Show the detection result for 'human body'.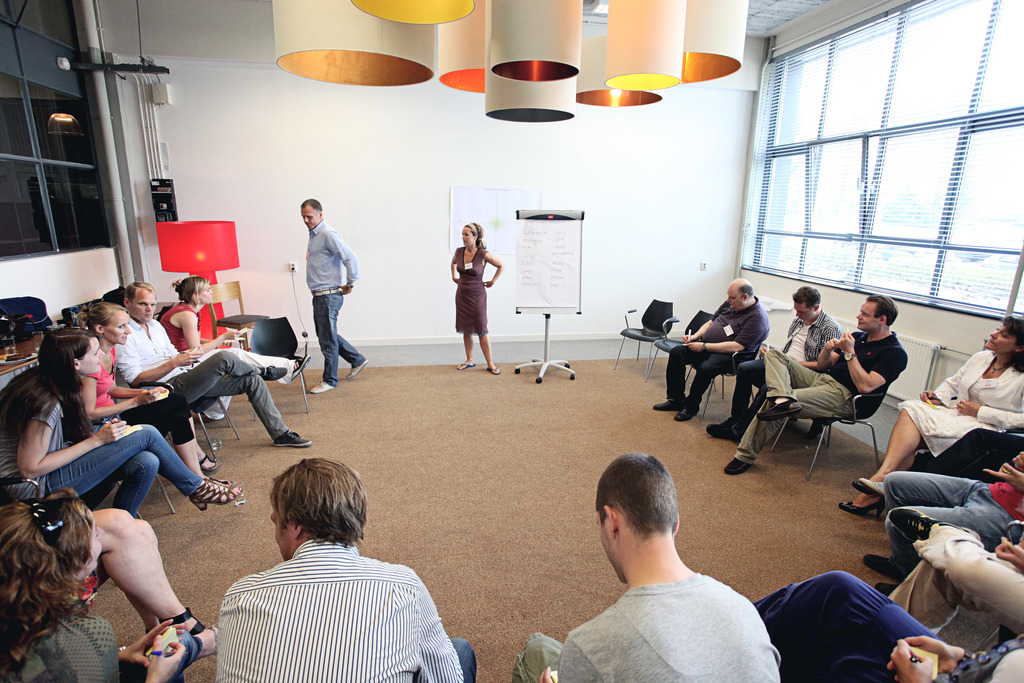
left=0, top=474, right=193, bottom=682.
